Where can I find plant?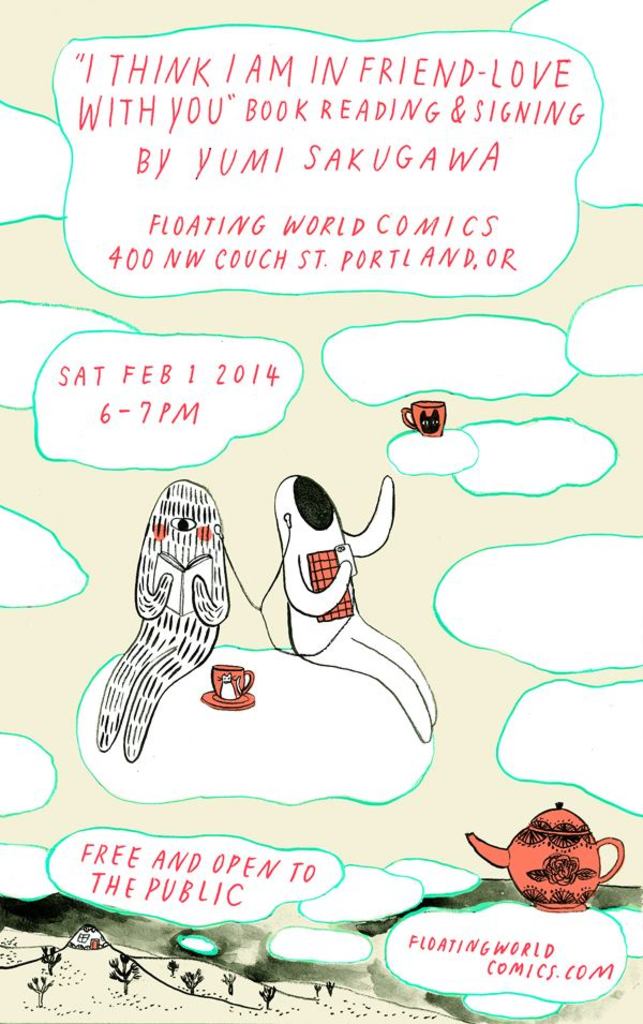
You can find it at 104,953,137,998.
